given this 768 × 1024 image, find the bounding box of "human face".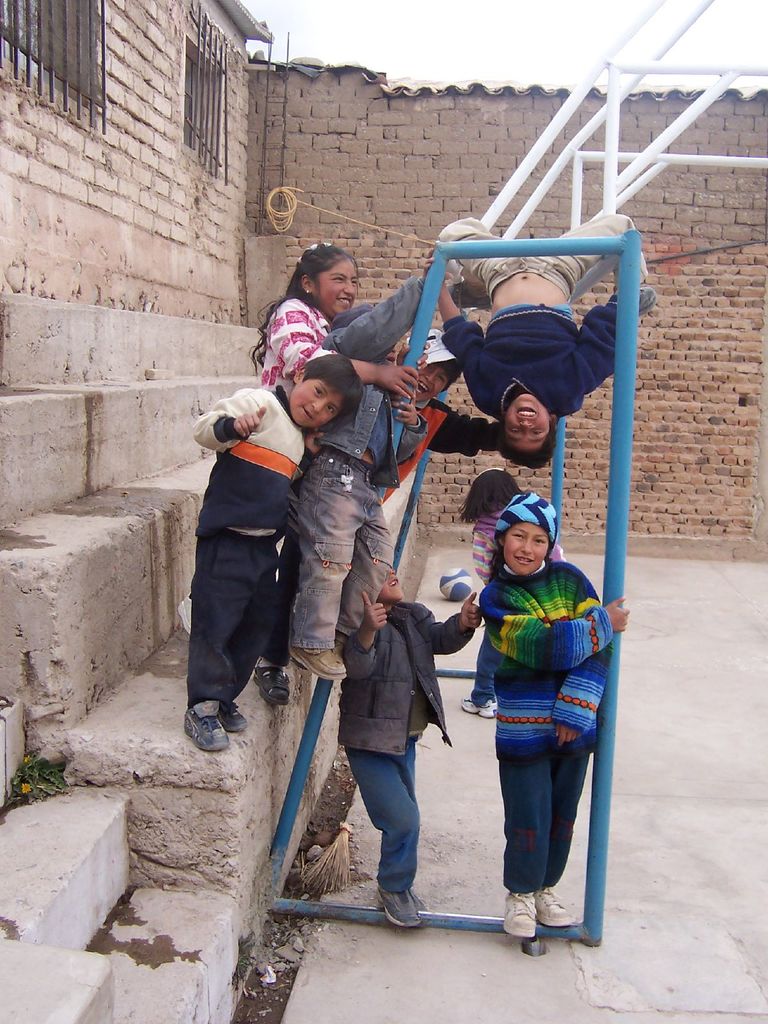
region(379, 568, 407, 602).
